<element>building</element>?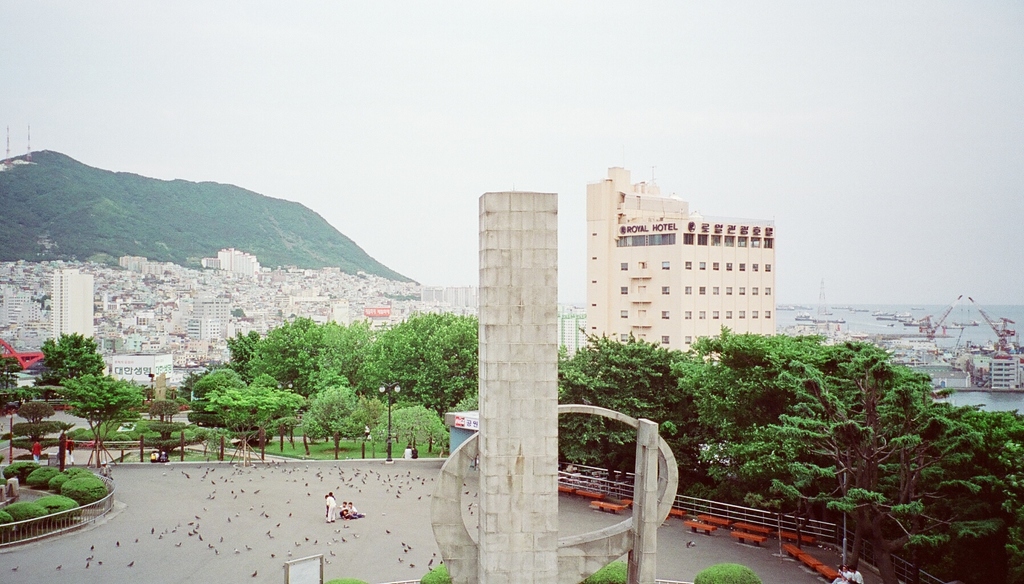
<box>184,304,230,345</box>
